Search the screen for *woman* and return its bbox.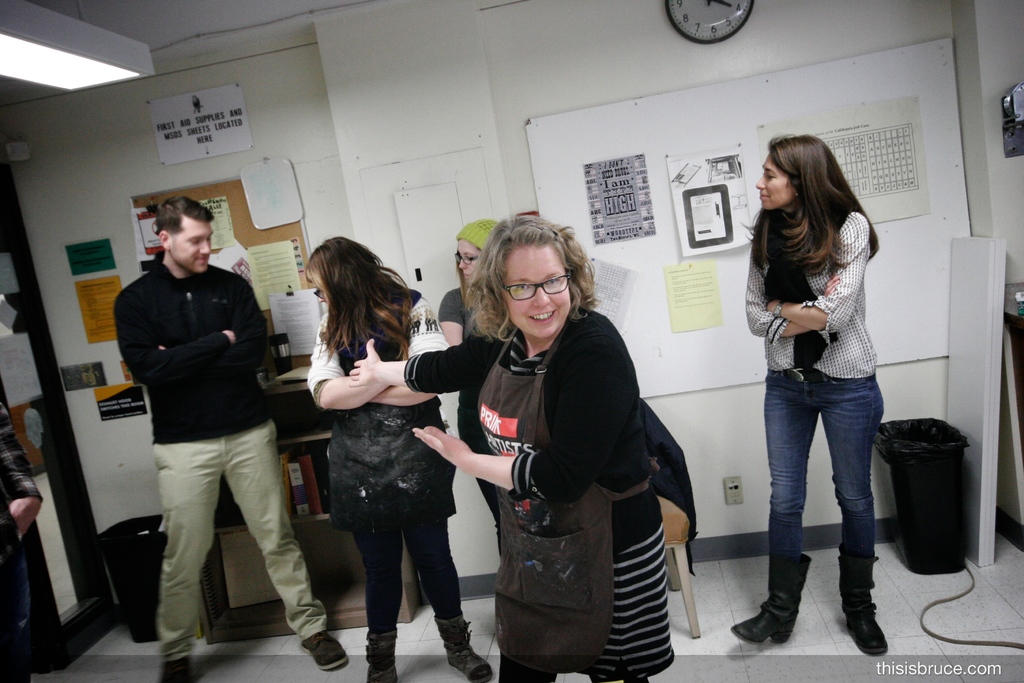
Found: left=726, top=129, right=892, bottom=657.
